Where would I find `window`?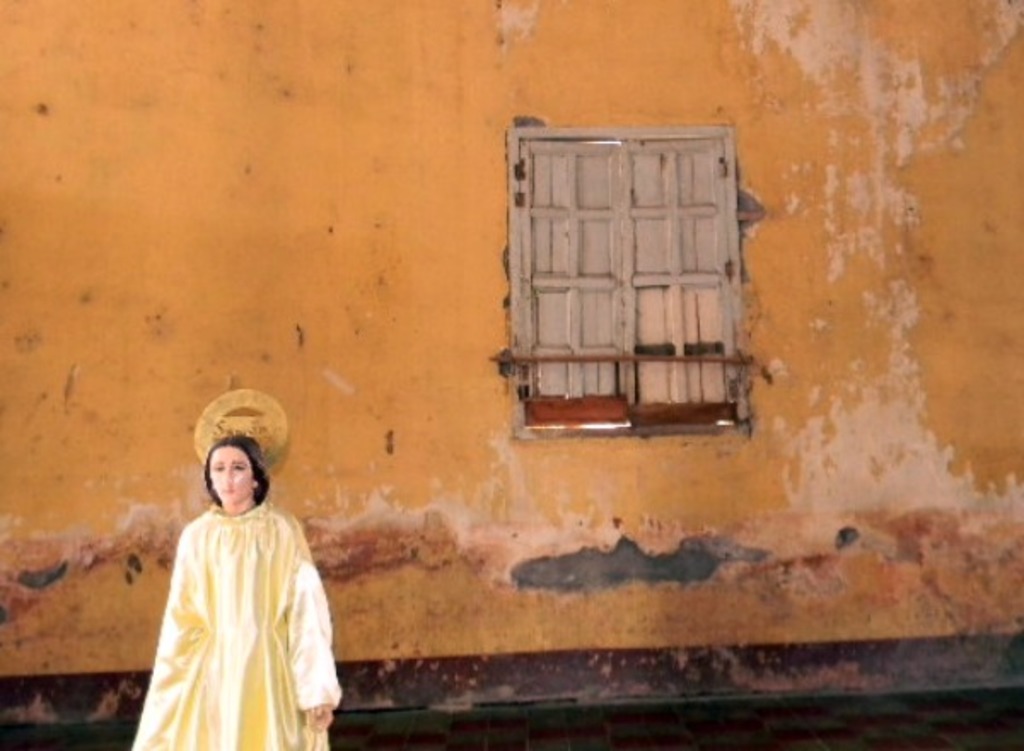
At locate(519, 111, 768, 432).
